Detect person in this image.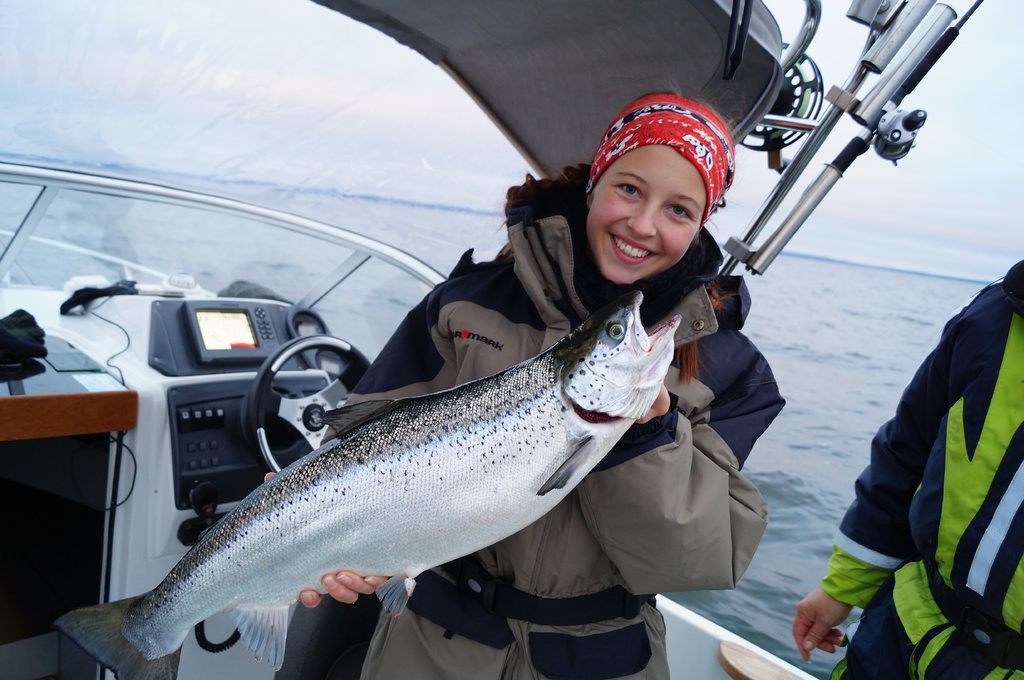
Detection: detection(256, 77, 803, 679).
